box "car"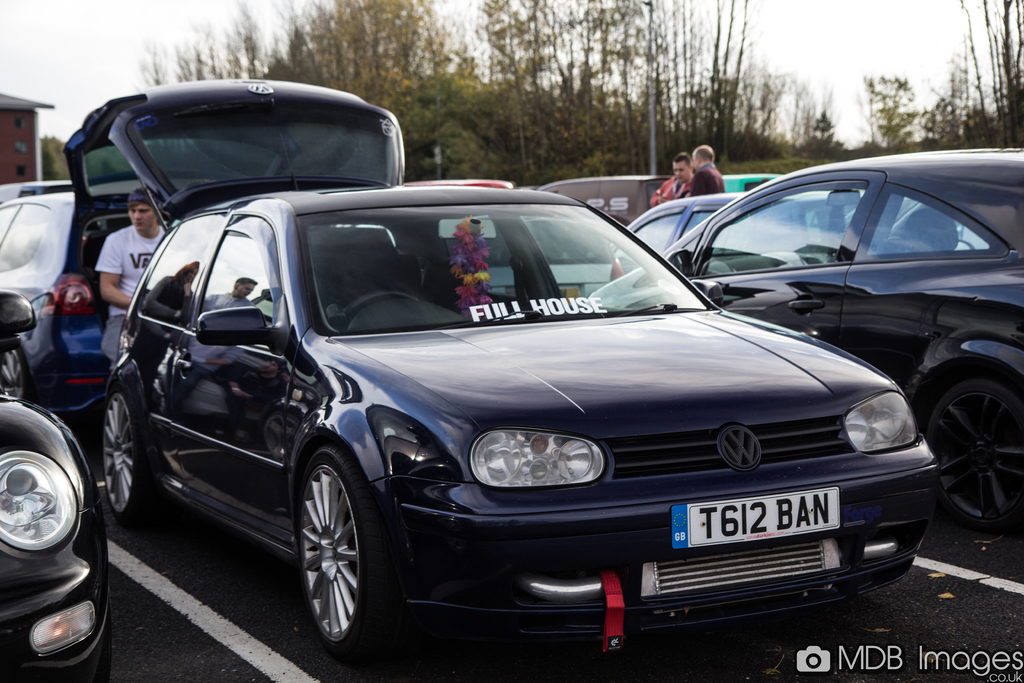
rect(441, 179, 644, 310)
